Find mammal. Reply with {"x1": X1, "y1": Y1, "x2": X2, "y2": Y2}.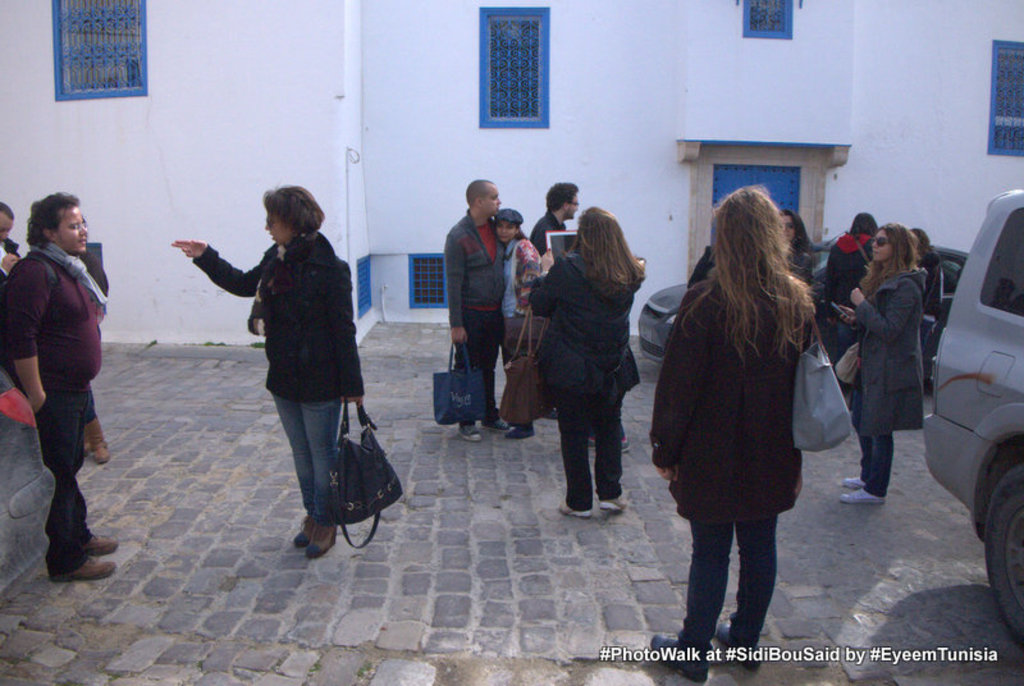
{"x1": 522, "y1": 202, "x2": 643, "y2": 521}.
